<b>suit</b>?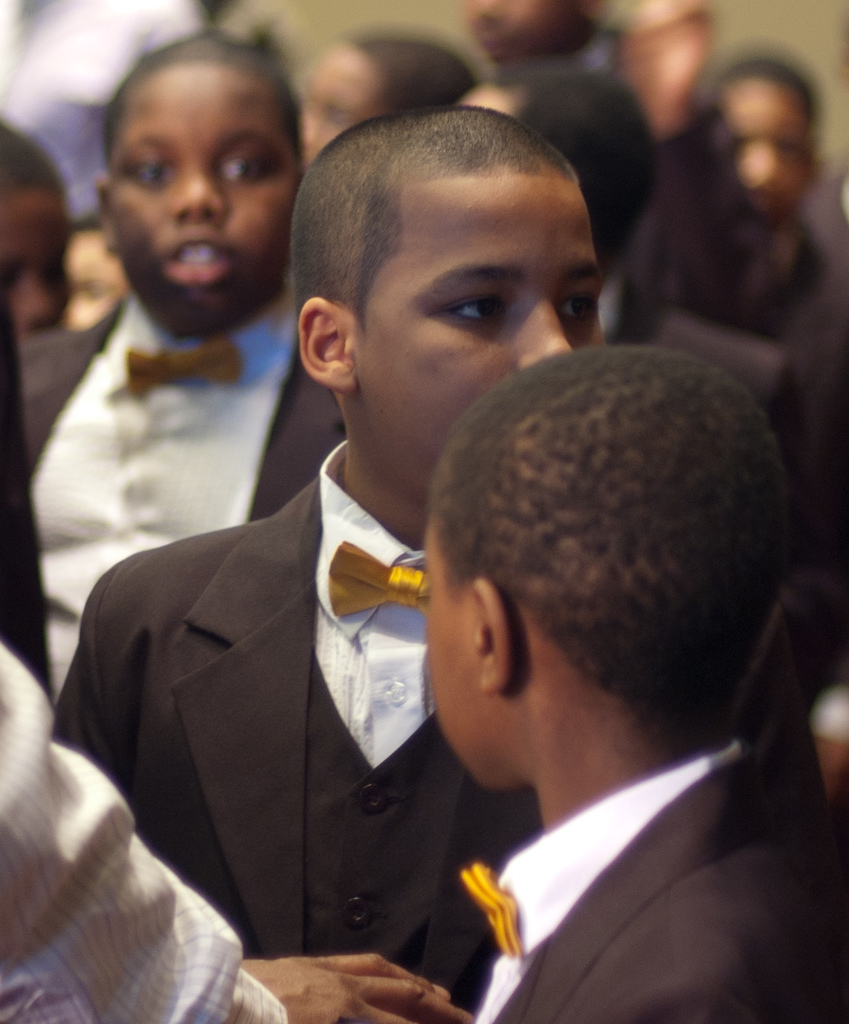
78, 370, 515, 978
